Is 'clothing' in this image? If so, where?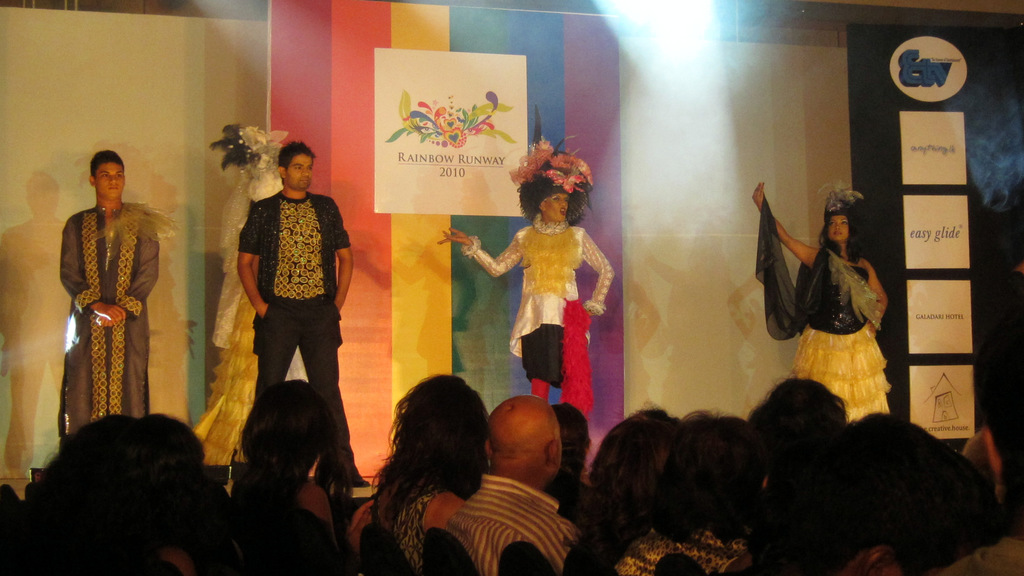
Yes, at {"x1": 452, "y1": 472, "x2": 580, "y2": 575}.
